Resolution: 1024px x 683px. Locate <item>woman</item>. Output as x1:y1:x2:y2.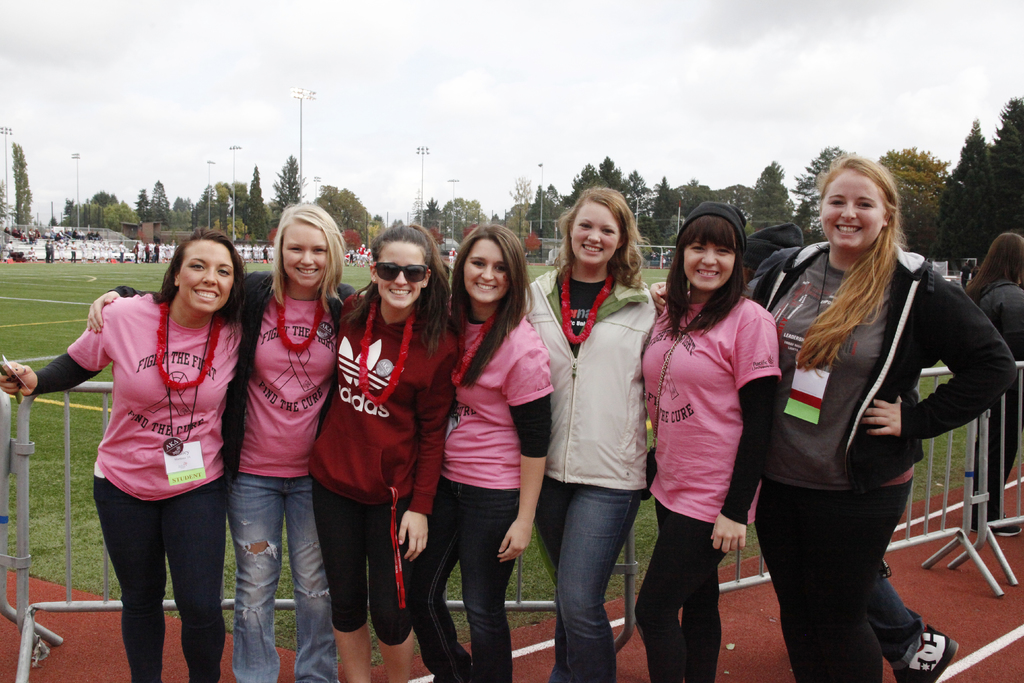
749:172:984:671.
